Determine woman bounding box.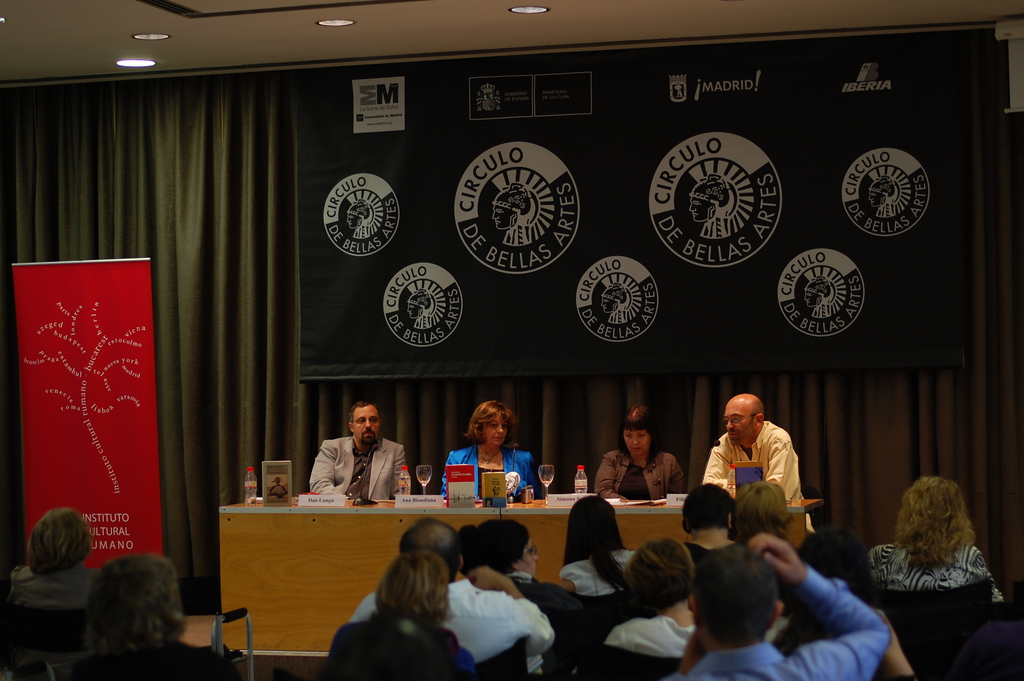
Determined: [598,540,698,659].
